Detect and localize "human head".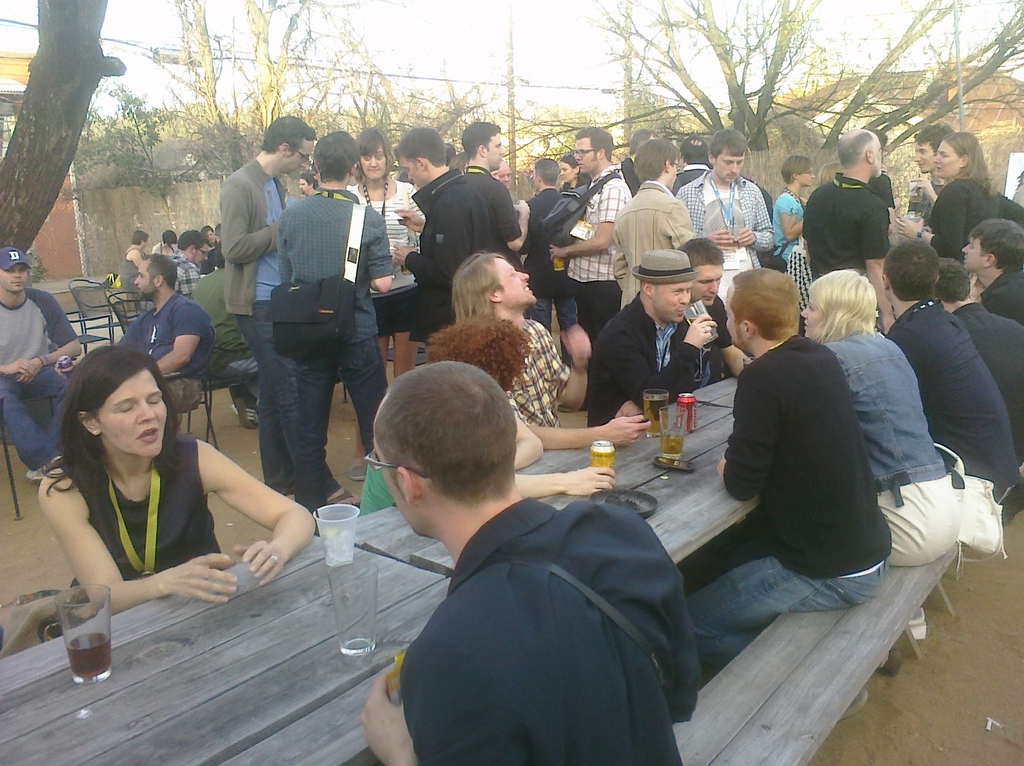
Localized at (458,120,506,173).
